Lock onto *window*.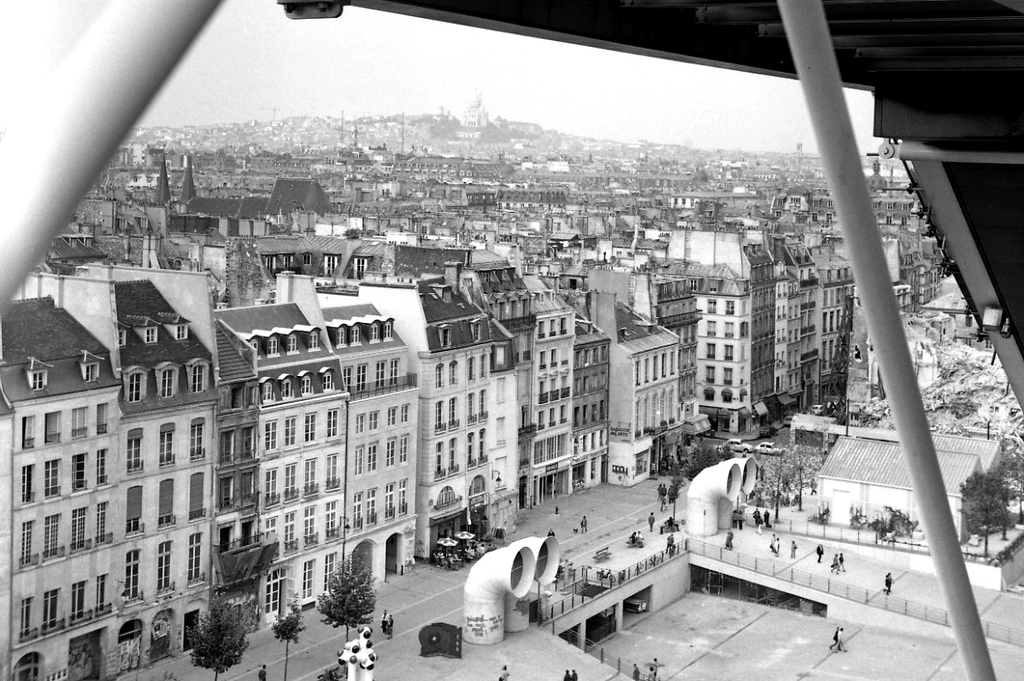
Locked: bbox=[266, 518, 278, 552].
